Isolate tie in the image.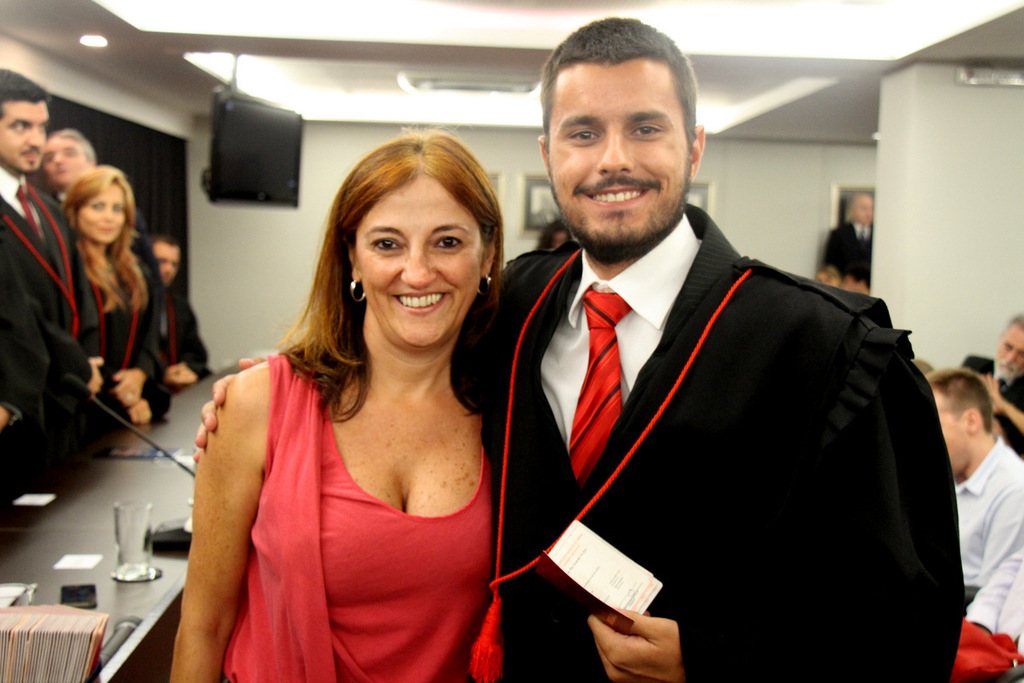
Isolated region: BBox(860, 224, 866, 240).
